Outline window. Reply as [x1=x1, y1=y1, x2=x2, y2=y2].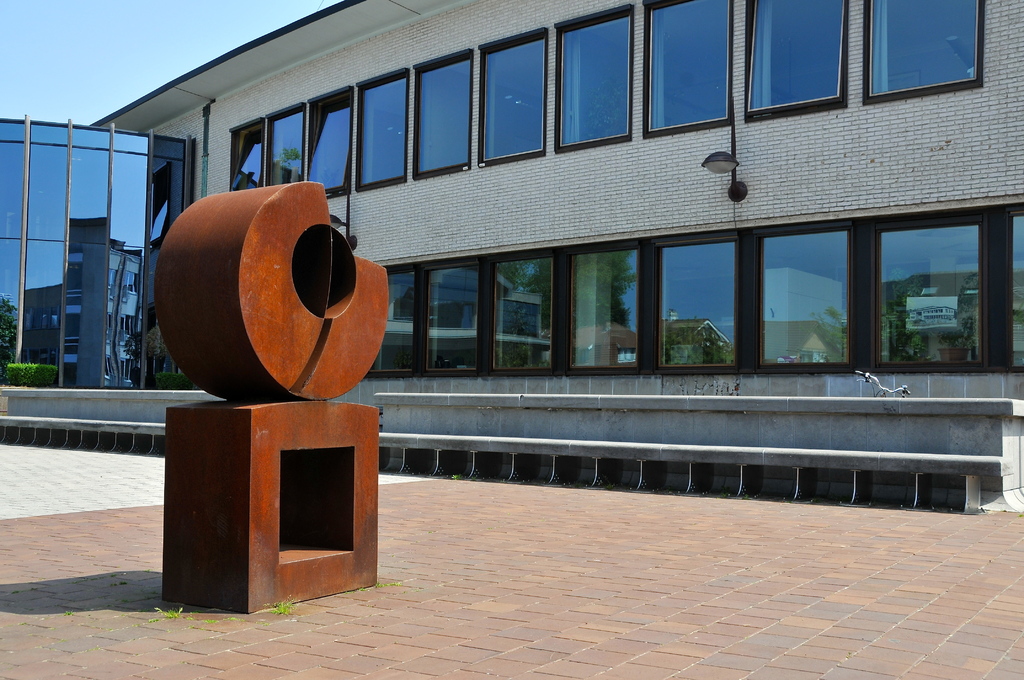
[x1=488, y1=254, x2=559, y2=372].
